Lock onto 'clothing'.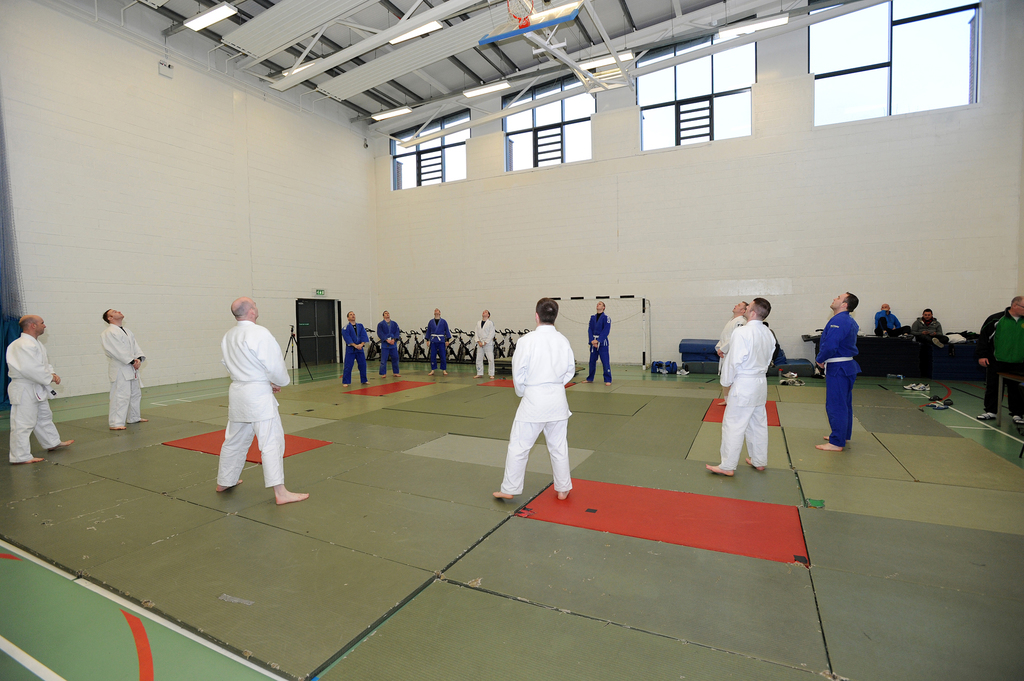
Locked: pyautogui.locateOnScreen(586, 310, 611, 384).
